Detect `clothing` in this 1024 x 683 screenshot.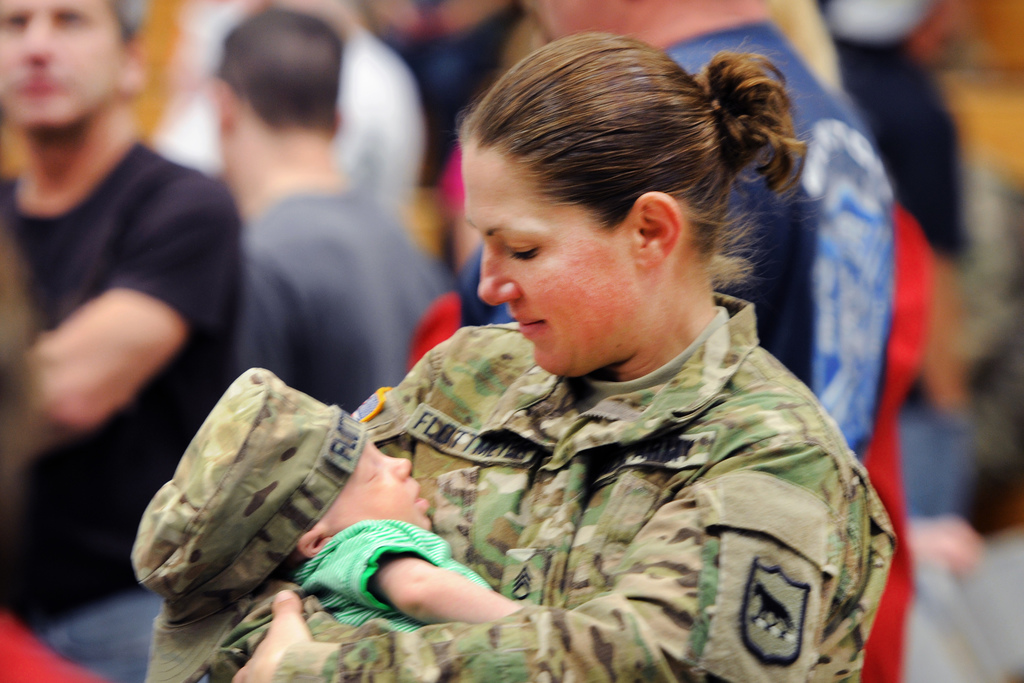
Detection: [821, 0, 971, 272].
